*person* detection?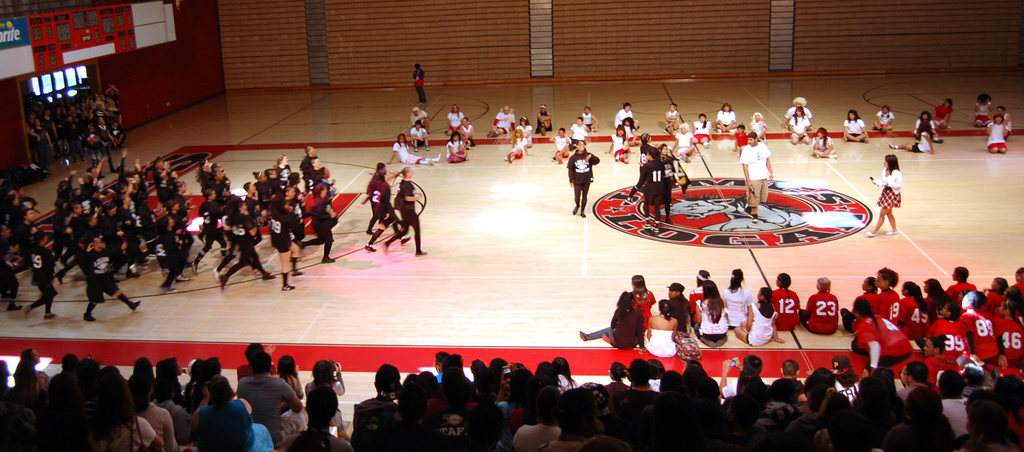
detection(508, 128, 525, 162)
